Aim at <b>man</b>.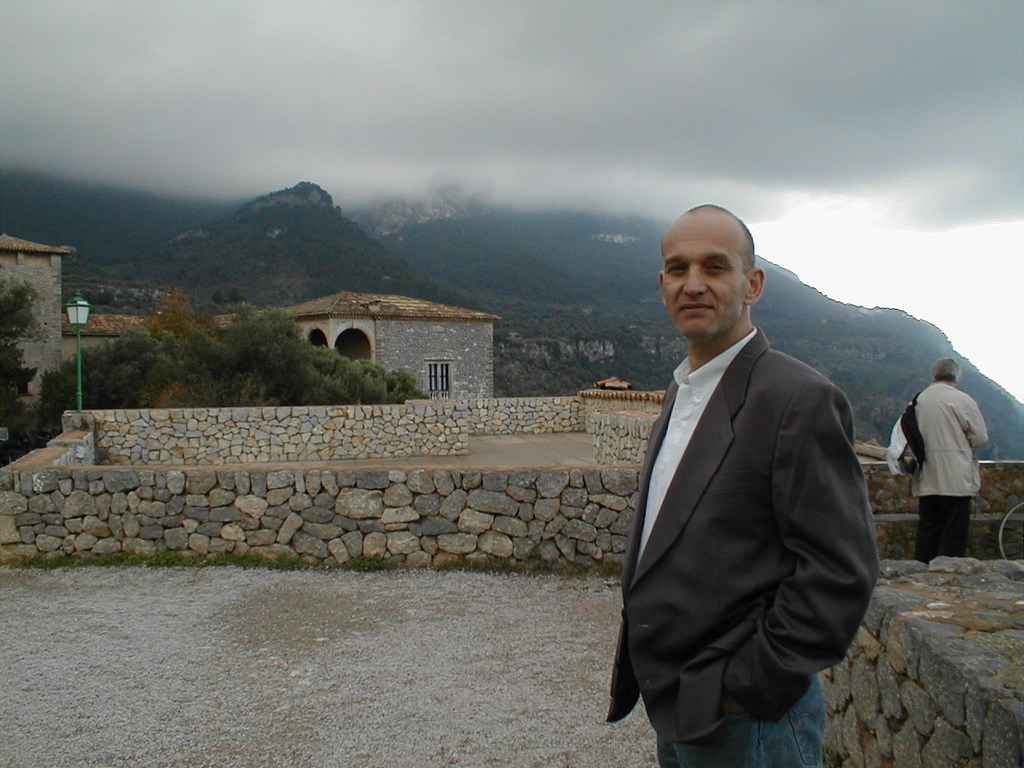
Aimed at (x1=898, y1=358, x2=994, y2=568).
